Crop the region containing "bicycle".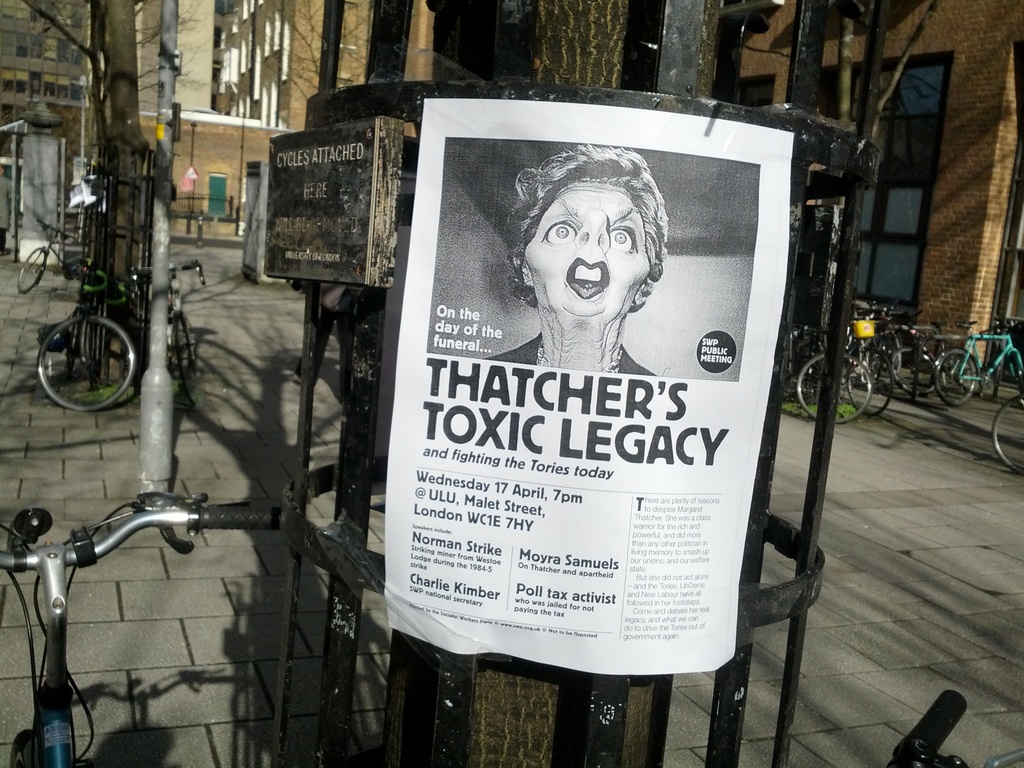
Crop region: 890, 689, 1023, 764.
